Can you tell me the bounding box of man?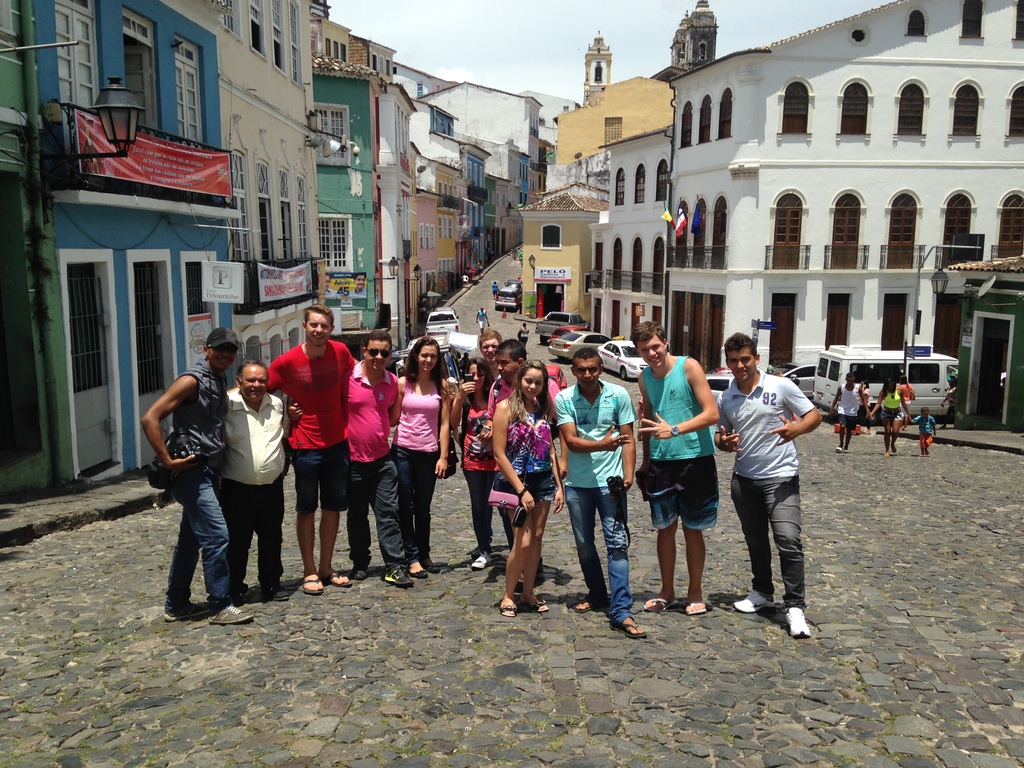
box(553, 348, 649, 642).
